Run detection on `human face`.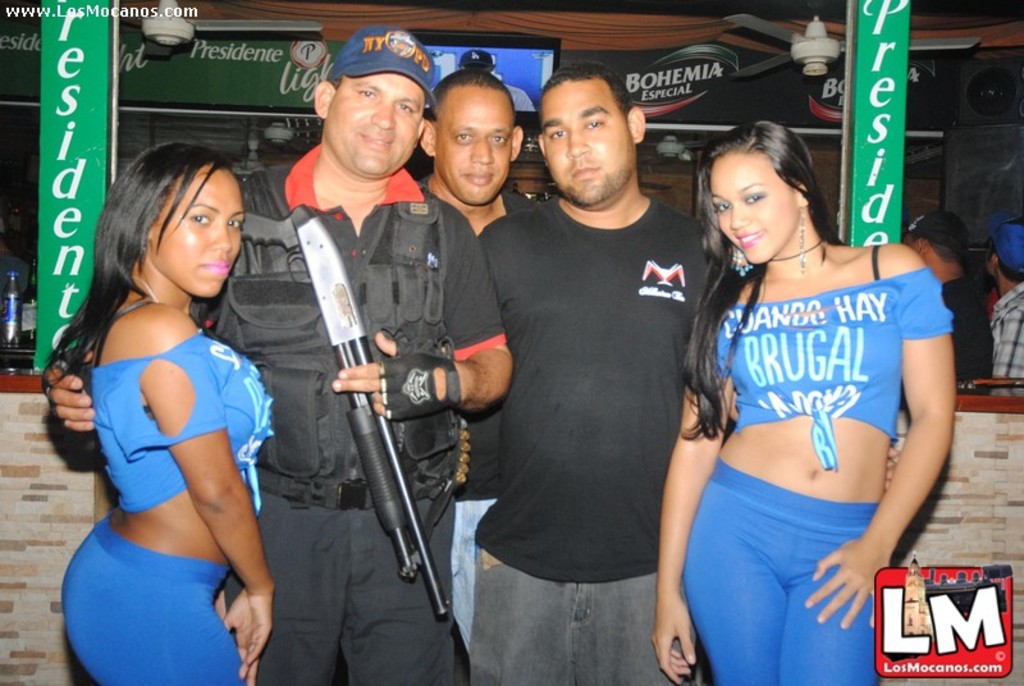
Result: {"left": 436, "top": 88, "right": 511, "bottom": 205}.
